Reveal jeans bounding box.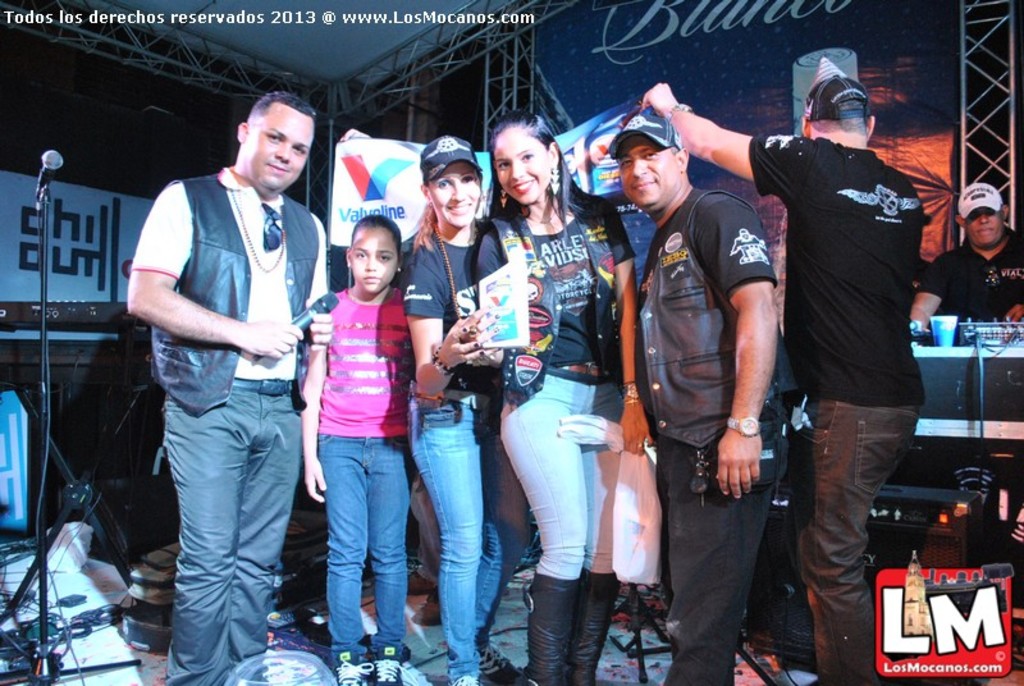
Revealed: rect(658, 429, 783, 685).
